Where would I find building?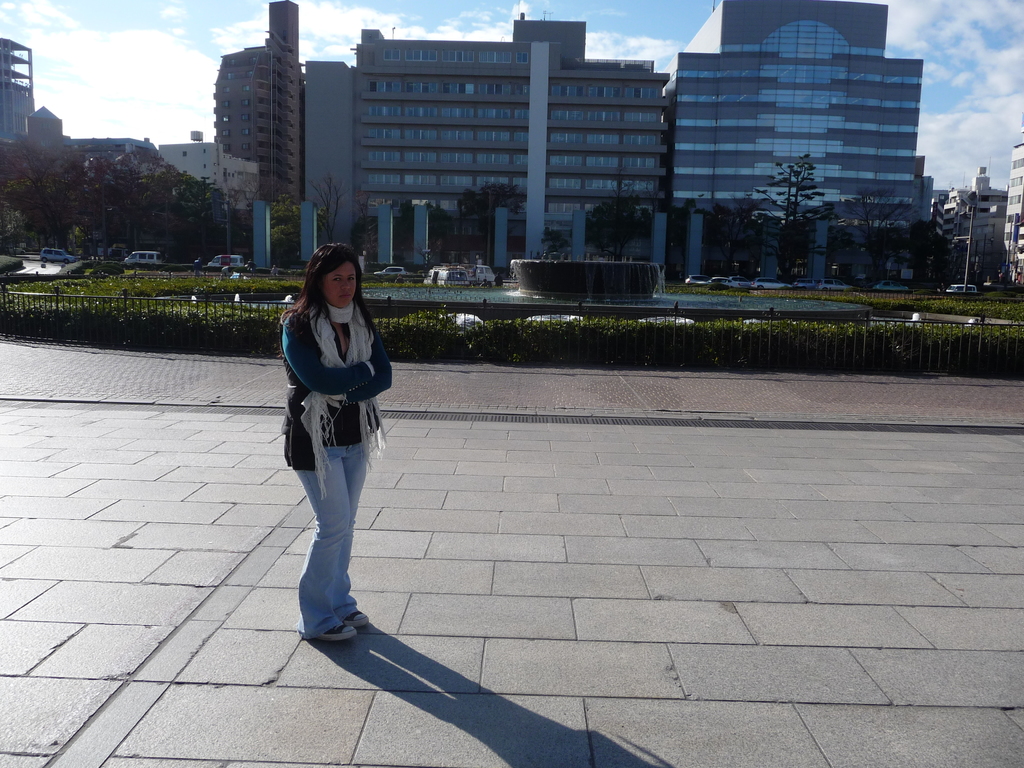
At bbox=[1004, 113, 1023, 284].
